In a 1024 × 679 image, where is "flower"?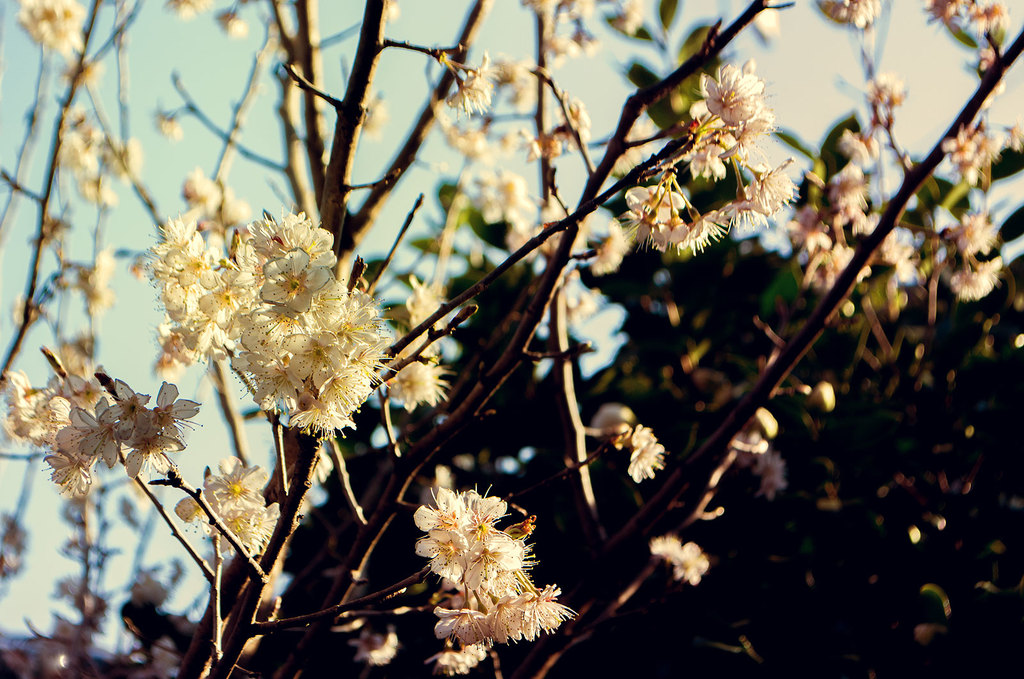
BBox(968, 0, 1013, 32).
